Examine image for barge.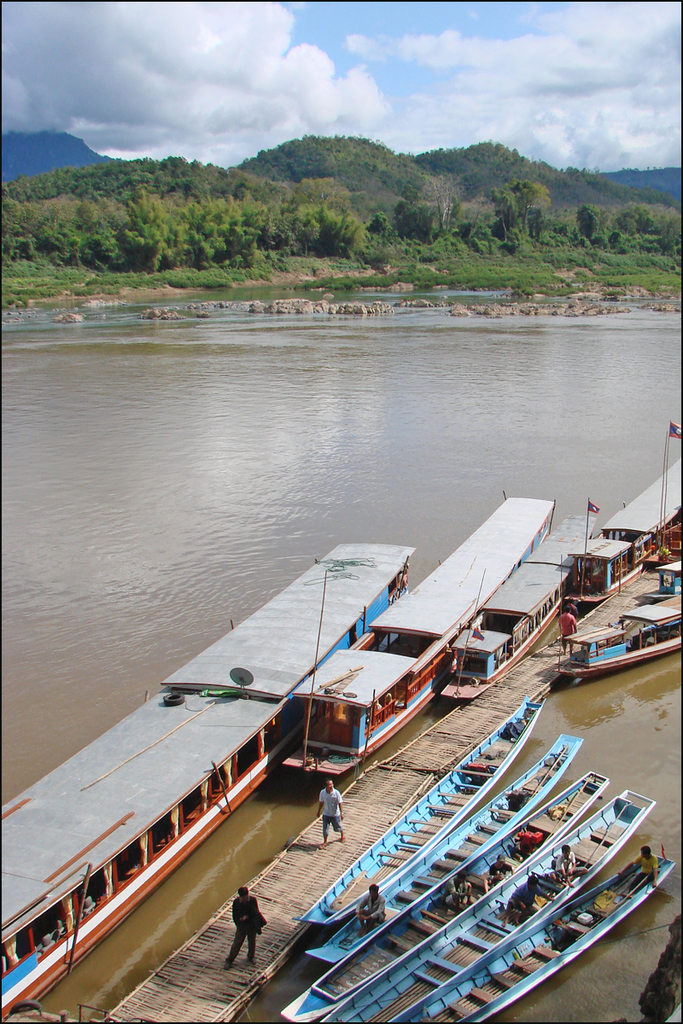
Examination result: l=330, t=792, r=645, b=1023.
